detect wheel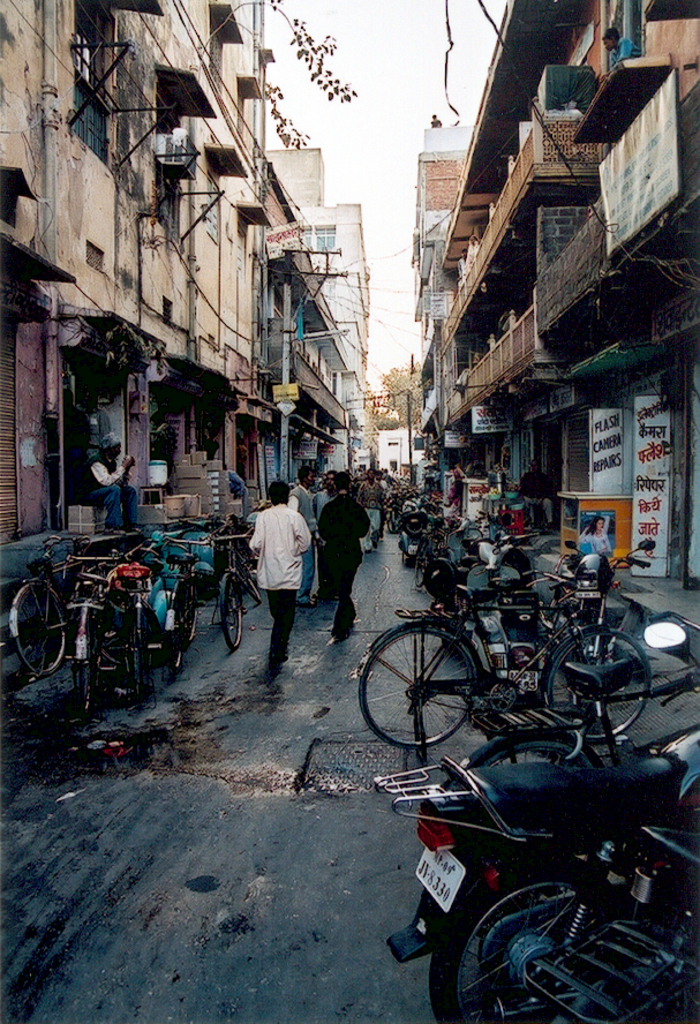
(left=221, top=577, right=246, bottom=649)
